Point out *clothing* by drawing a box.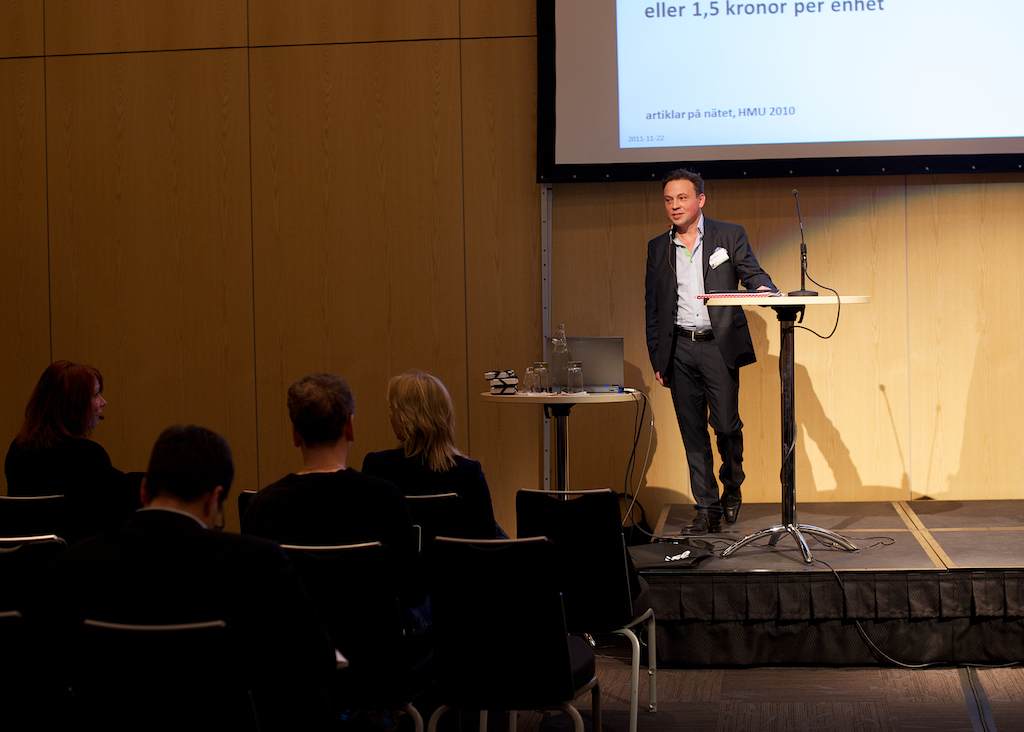
crop(356, 440, 509, 543).
